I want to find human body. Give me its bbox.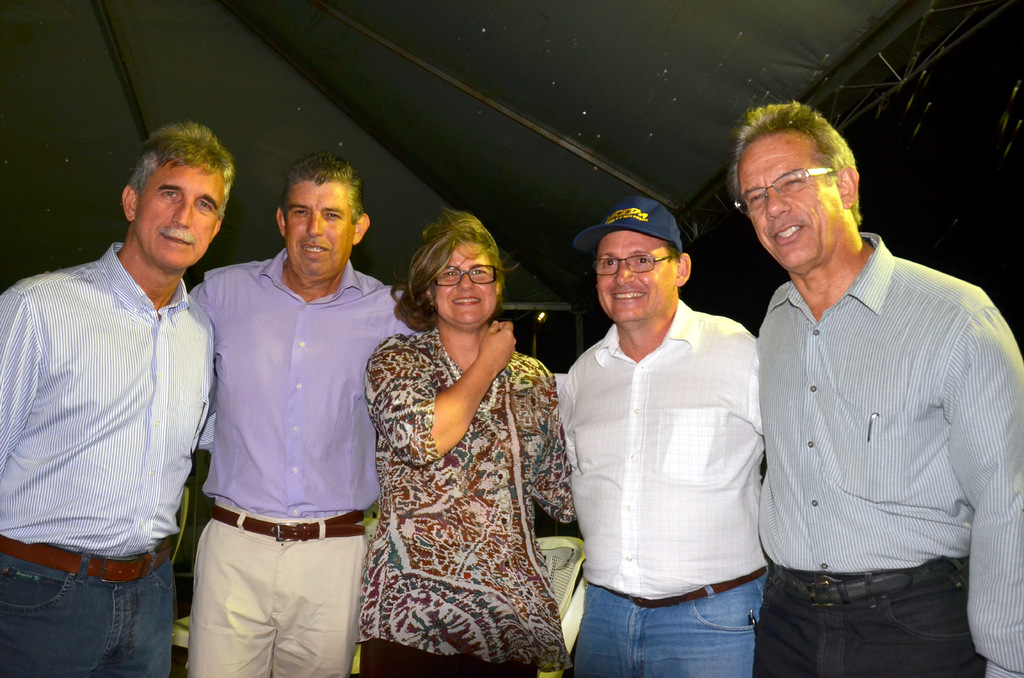
(353,201,568,677).
